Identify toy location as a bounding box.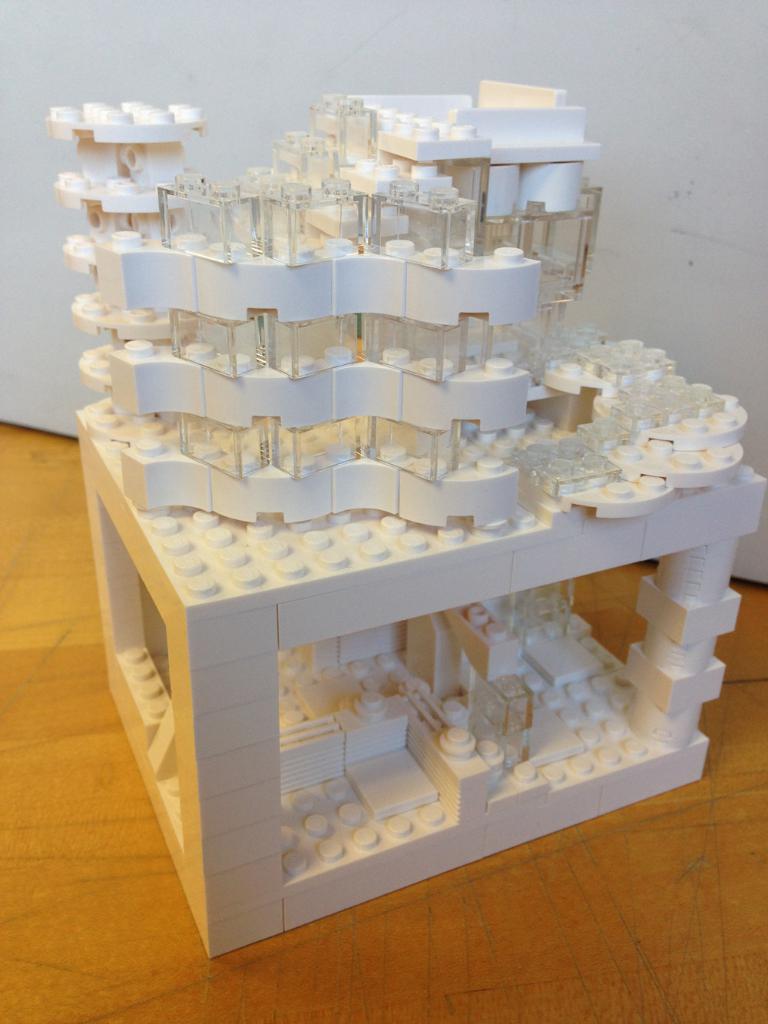
region(50, 99, 763, 967).
